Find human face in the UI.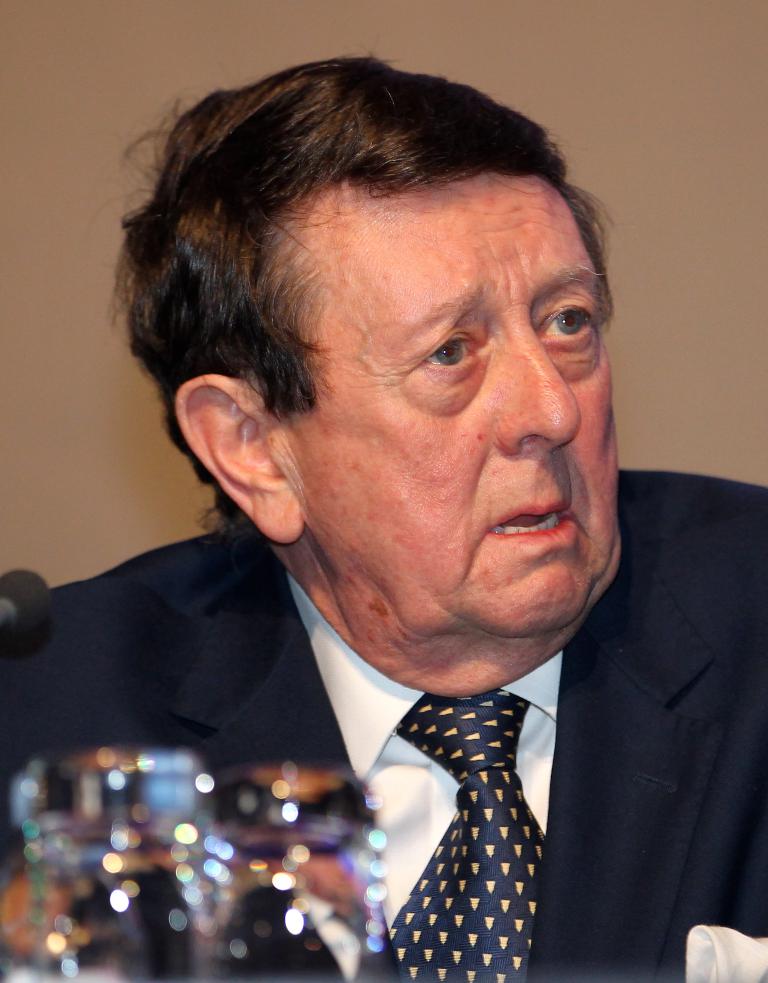
UI element at 294,175,627,629.
